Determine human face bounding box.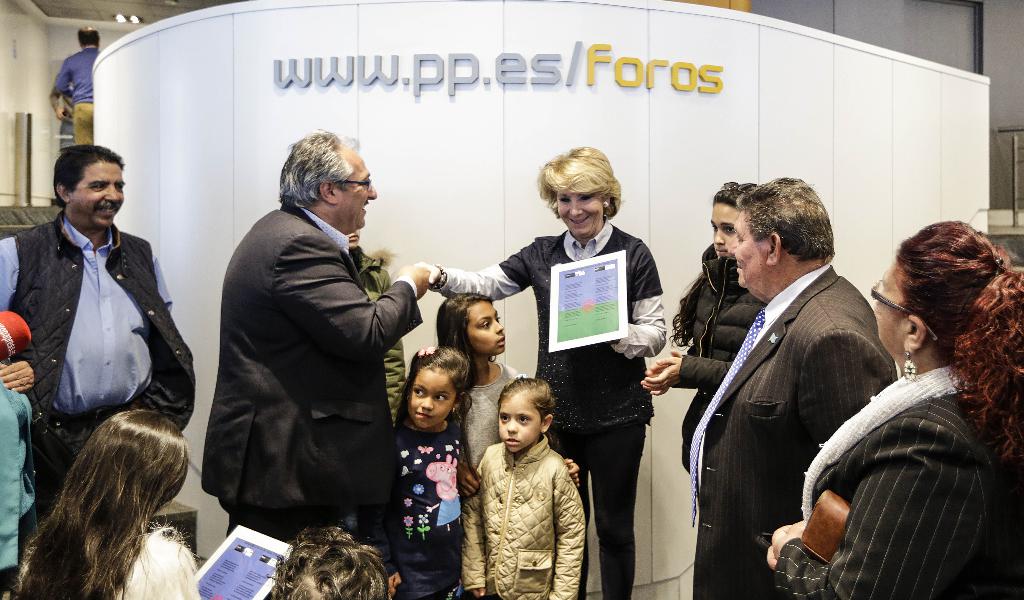
Determined: 409/365/452/433.
